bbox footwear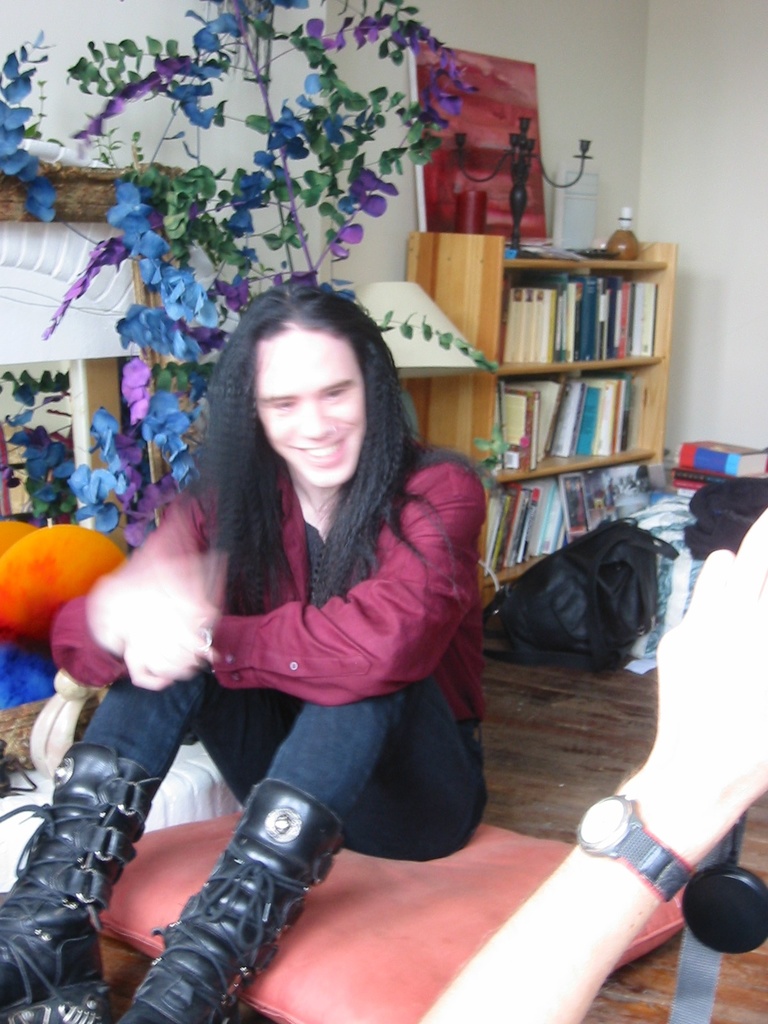
<region>0, 734, 153, 1023</region>
